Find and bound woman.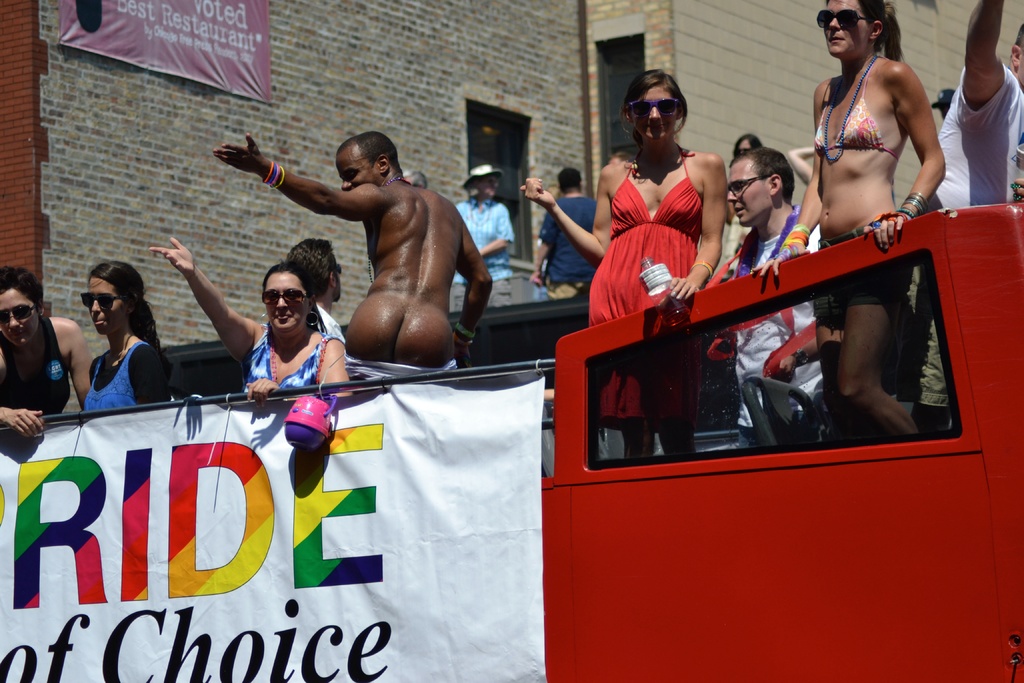
Bound: bbox(520, 65, 724, 458).
